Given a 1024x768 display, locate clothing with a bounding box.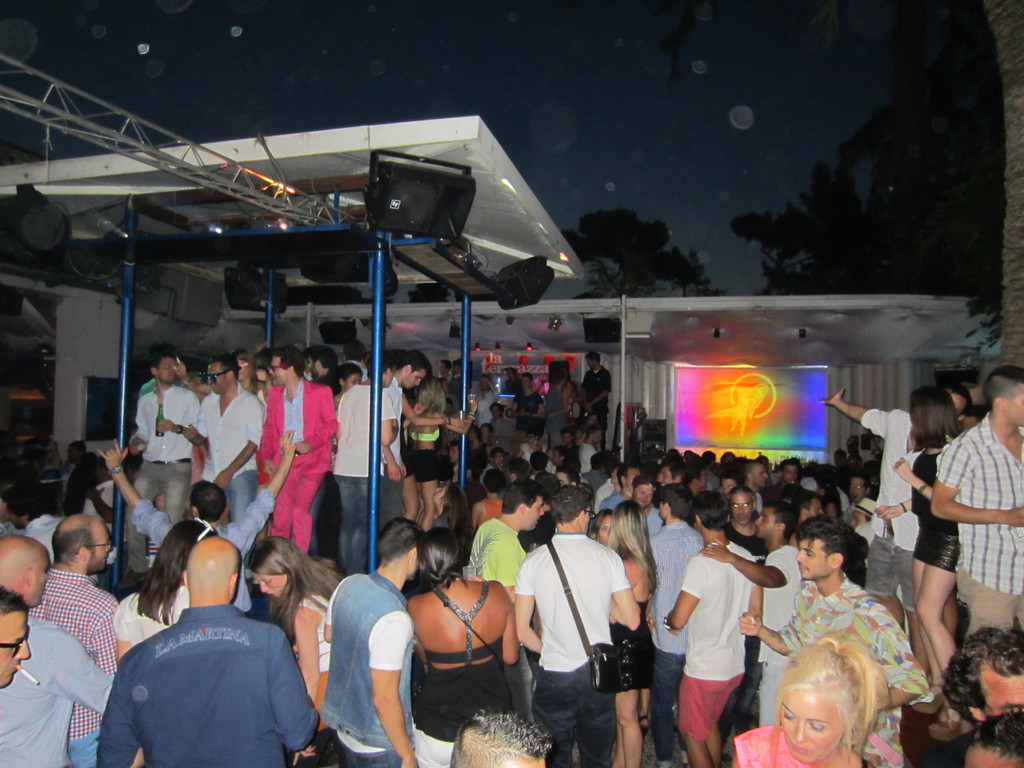
Located: [left=124, top=381, right=197, bottom=576].
